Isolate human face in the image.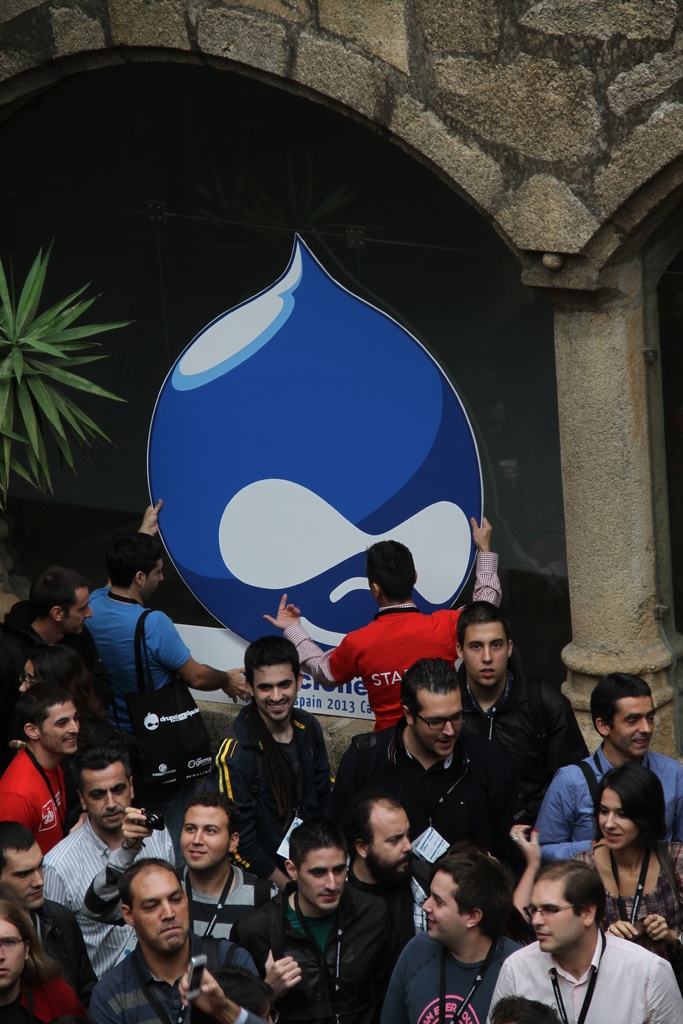
Isolated region: detection(417, 689, 466, 760).
